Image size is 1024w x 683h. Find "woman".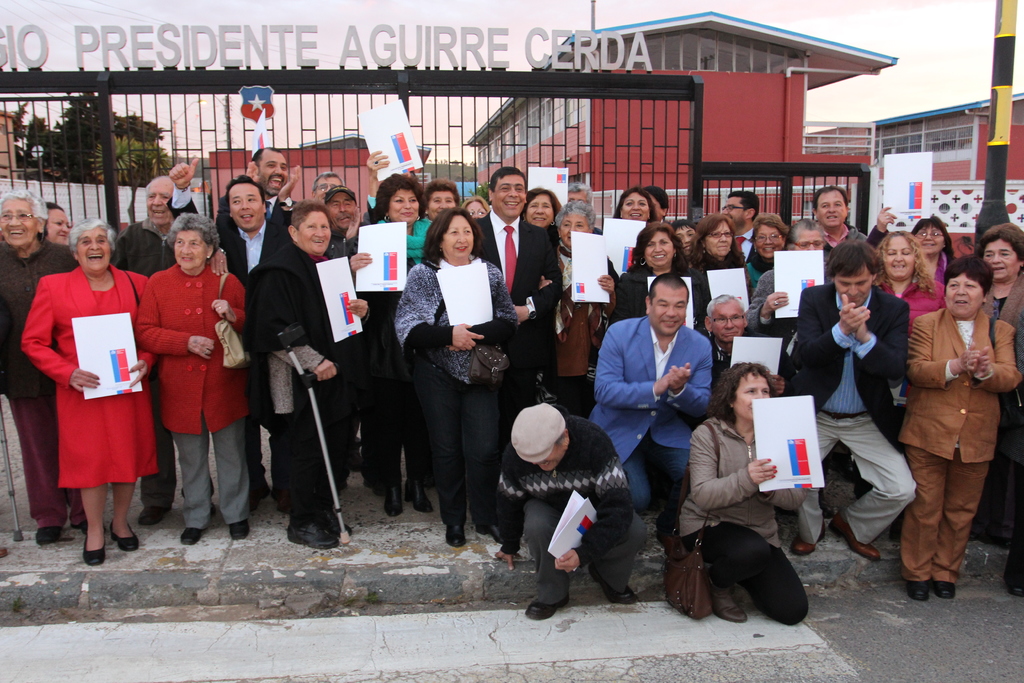
{"x1": 973, "y1": 221, "x2": 1023, "y2": 595}.
